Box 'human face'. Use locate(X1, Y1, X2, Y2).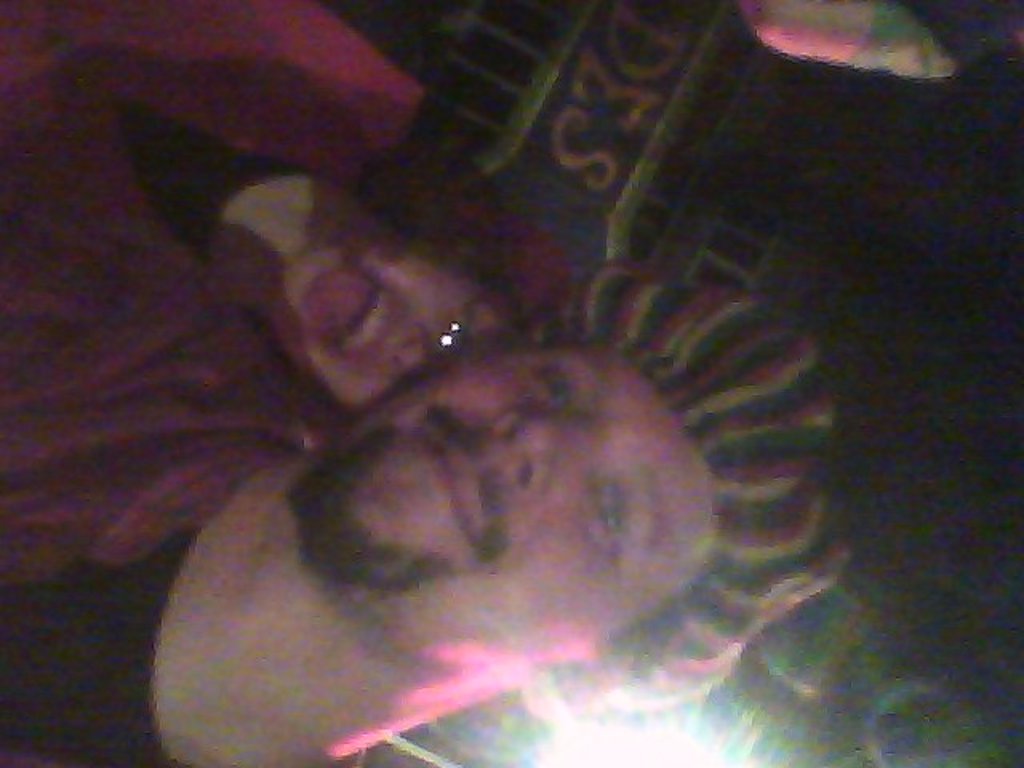
locate(286, 234, 514, 411).
